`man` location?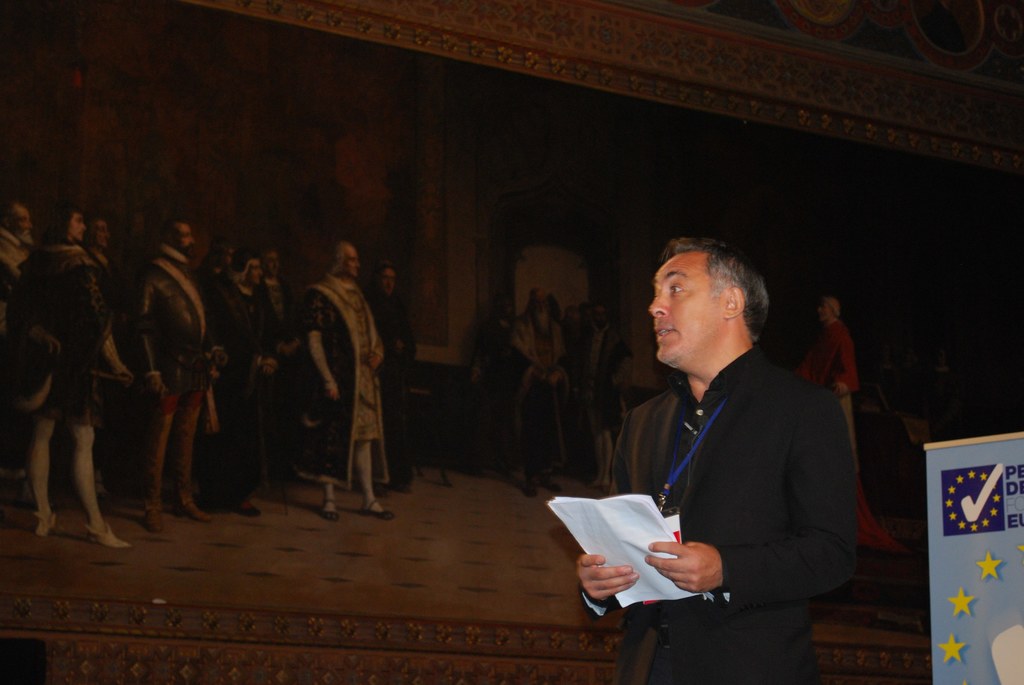
504 284 573 499
